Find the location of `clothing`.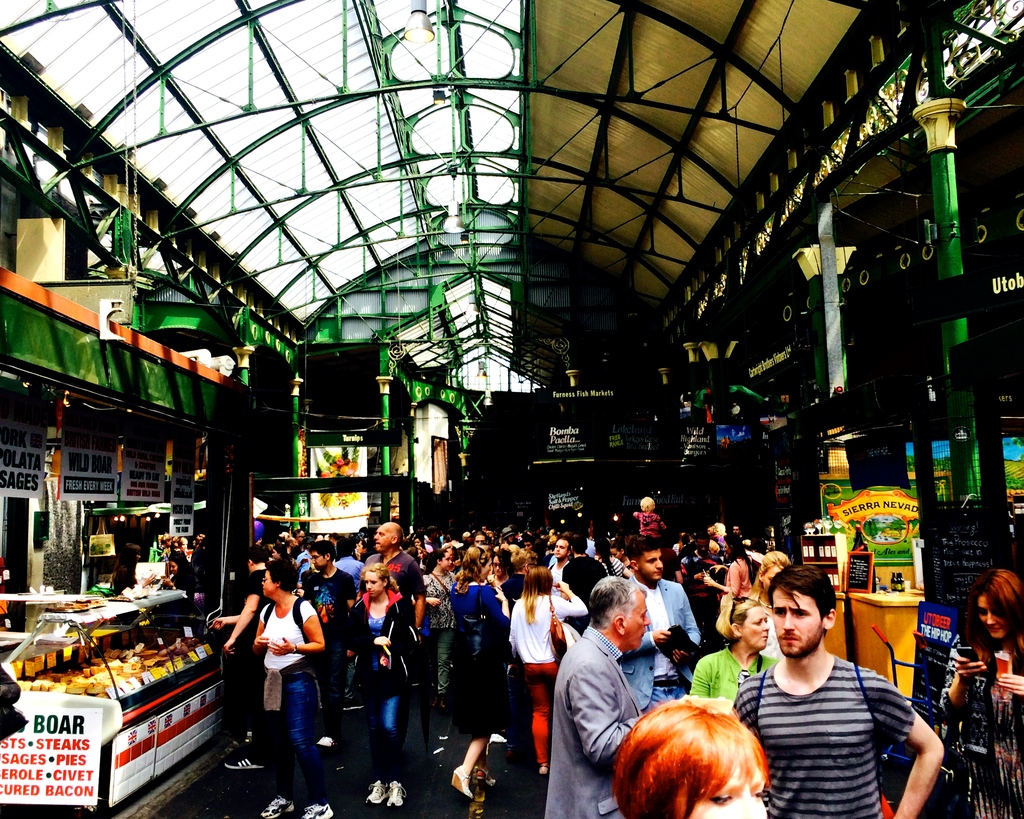
Location: box=[251, 593, 323, 804].
